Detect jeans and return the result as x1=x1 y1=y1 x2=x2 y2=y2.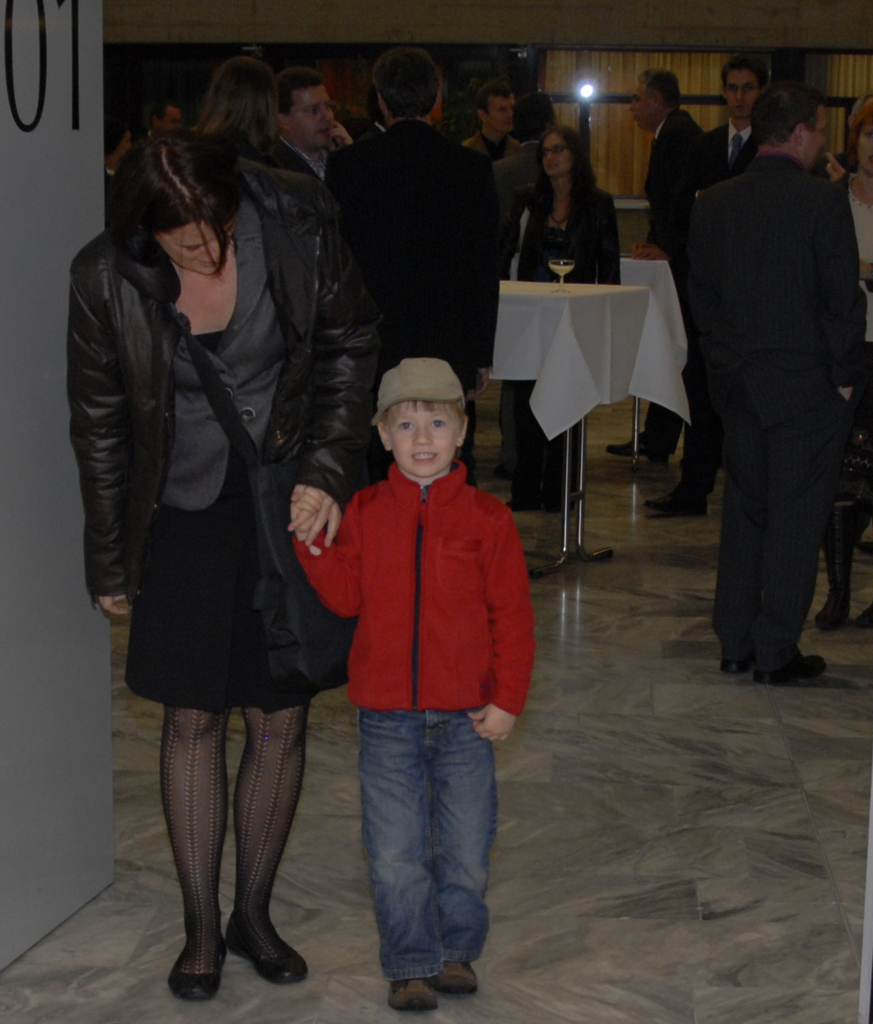
x1=359 y1=706 x2=501 y2=973.
